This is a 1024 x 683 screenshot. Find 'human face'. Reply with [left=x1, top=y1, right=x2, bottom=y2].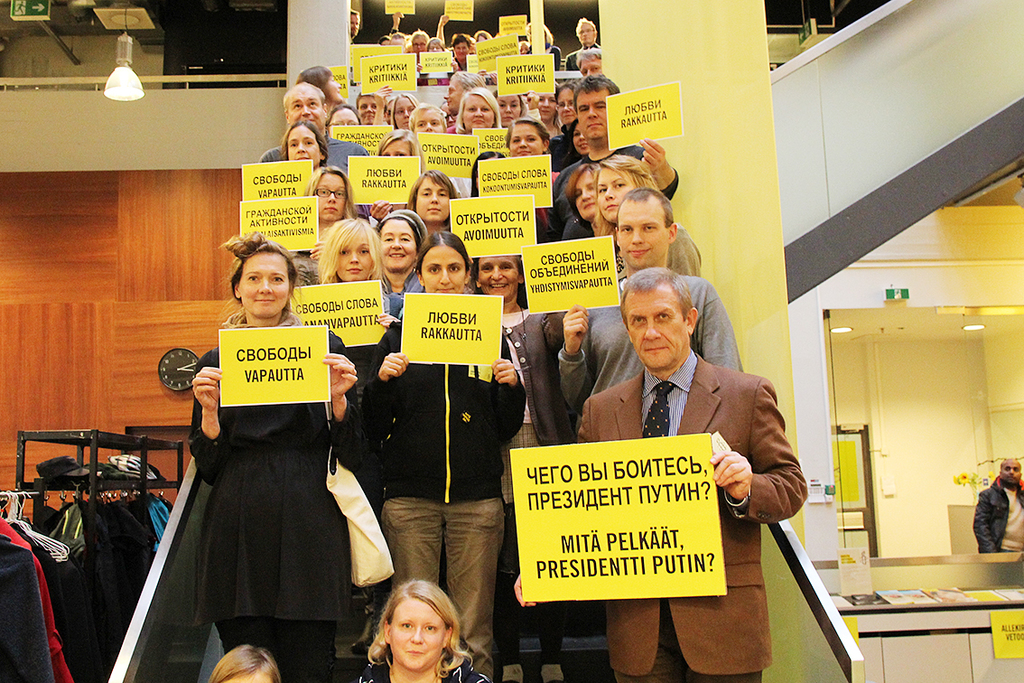
[left=559, top=89, right=579, bottom=123].
